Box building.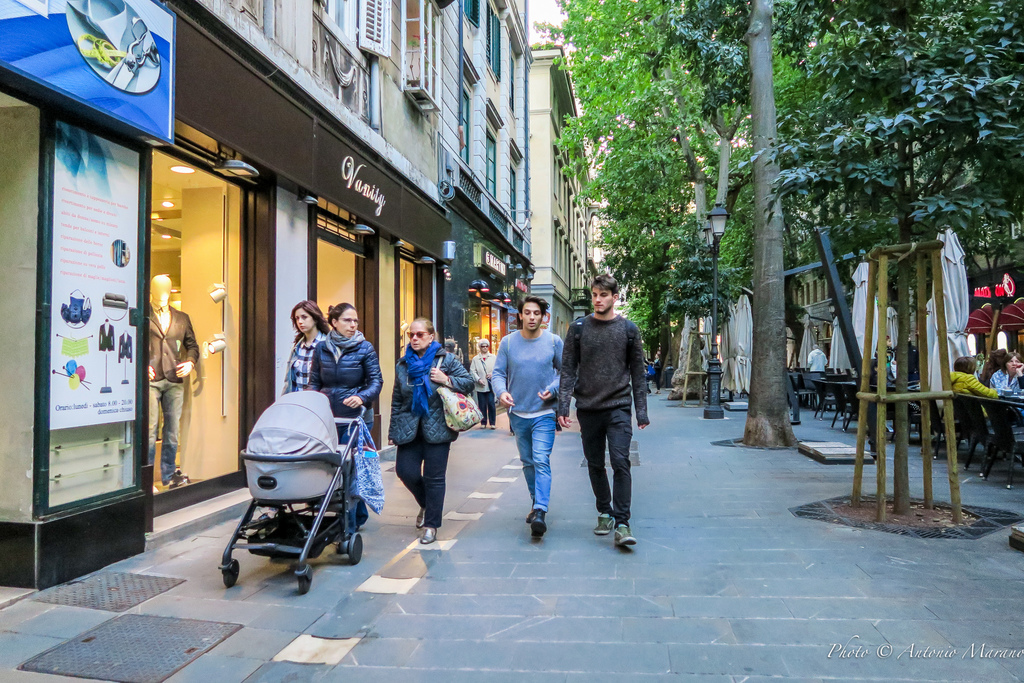
box=[439, 0, 529, 417].
